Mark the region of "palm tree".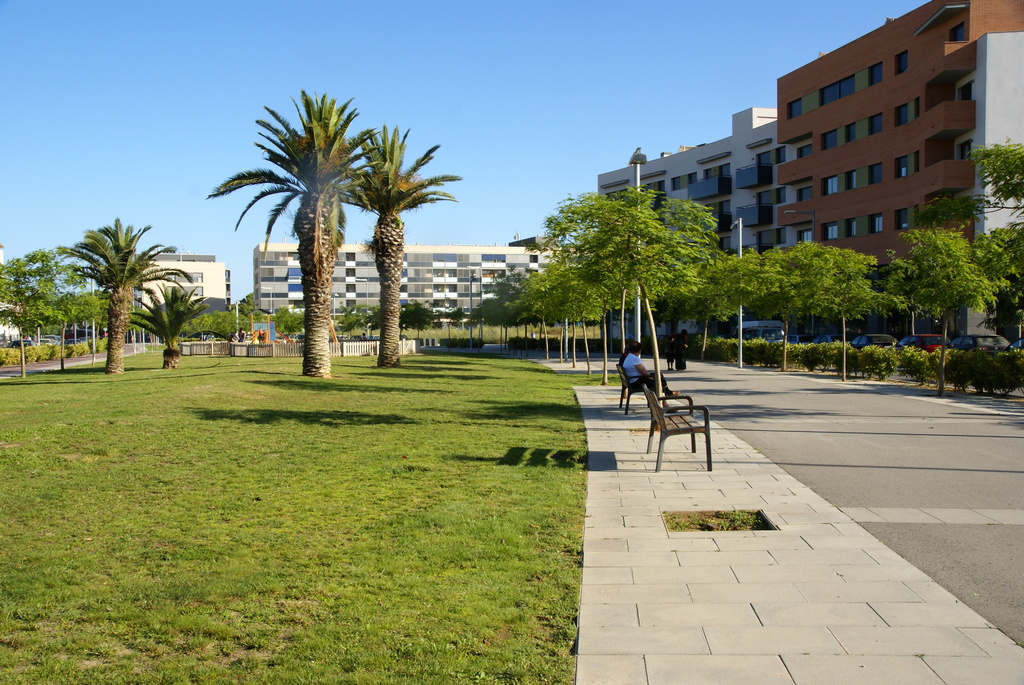
Region: [x1=697, y1=244, x2=786, y2=347].
